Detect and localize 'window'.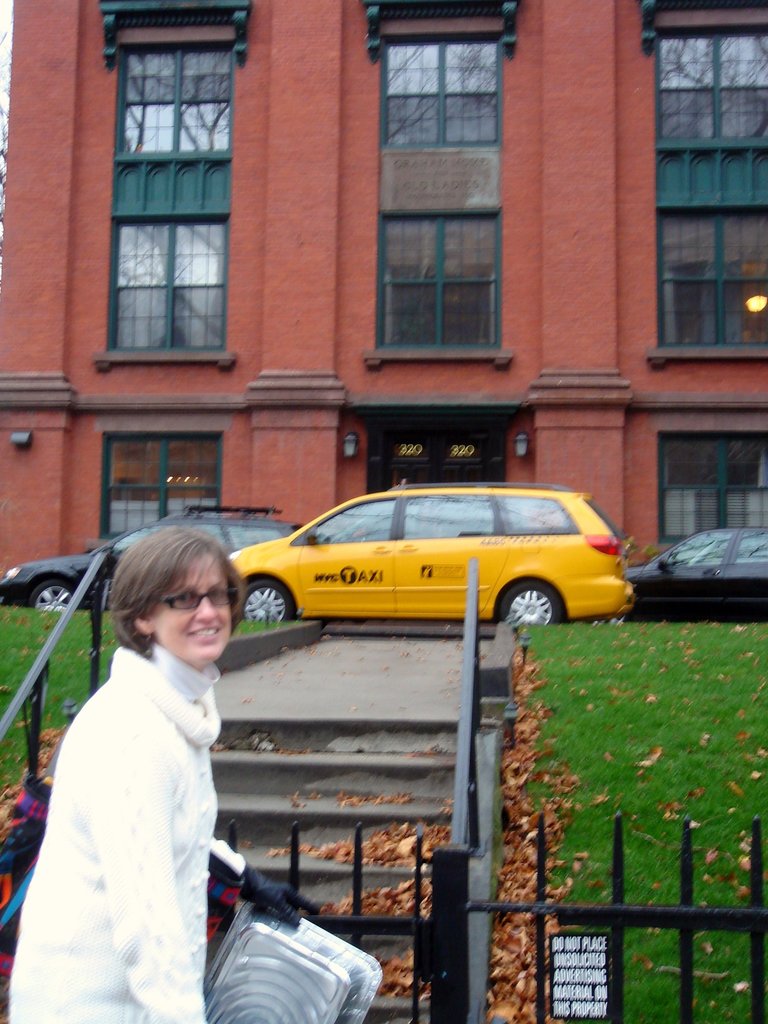
Localized at [left=376, top=31, right=504, bottom=159].
